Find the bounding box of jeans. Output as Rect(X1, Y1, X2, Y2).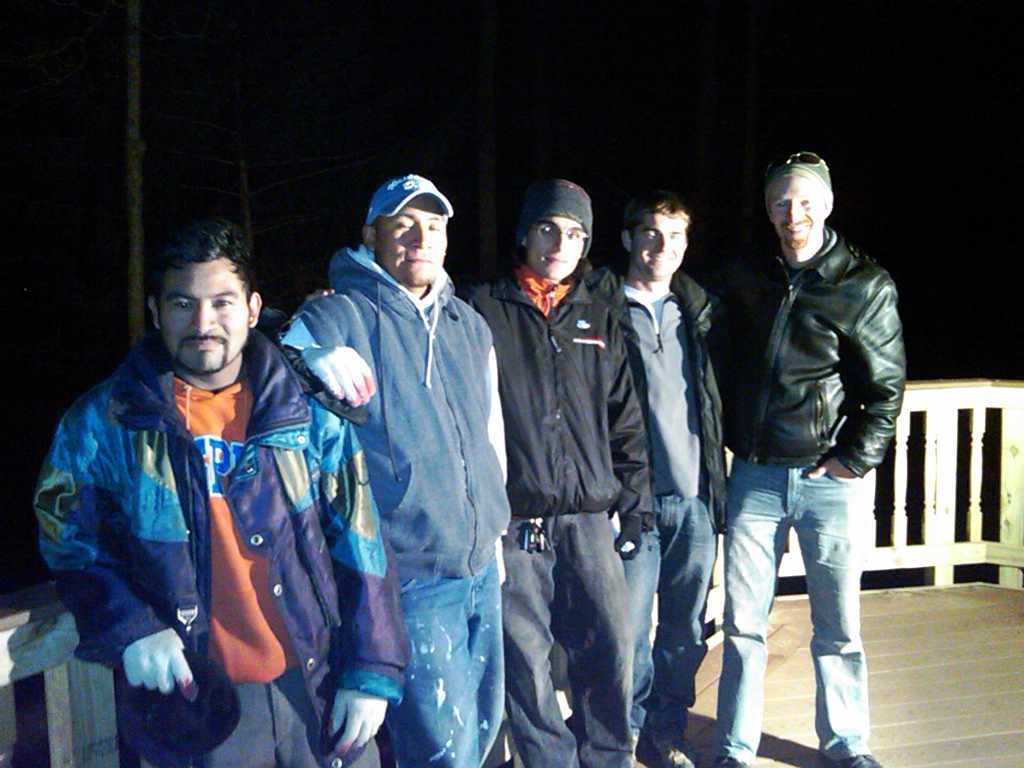
Rect(493, 530, 642, 767).
